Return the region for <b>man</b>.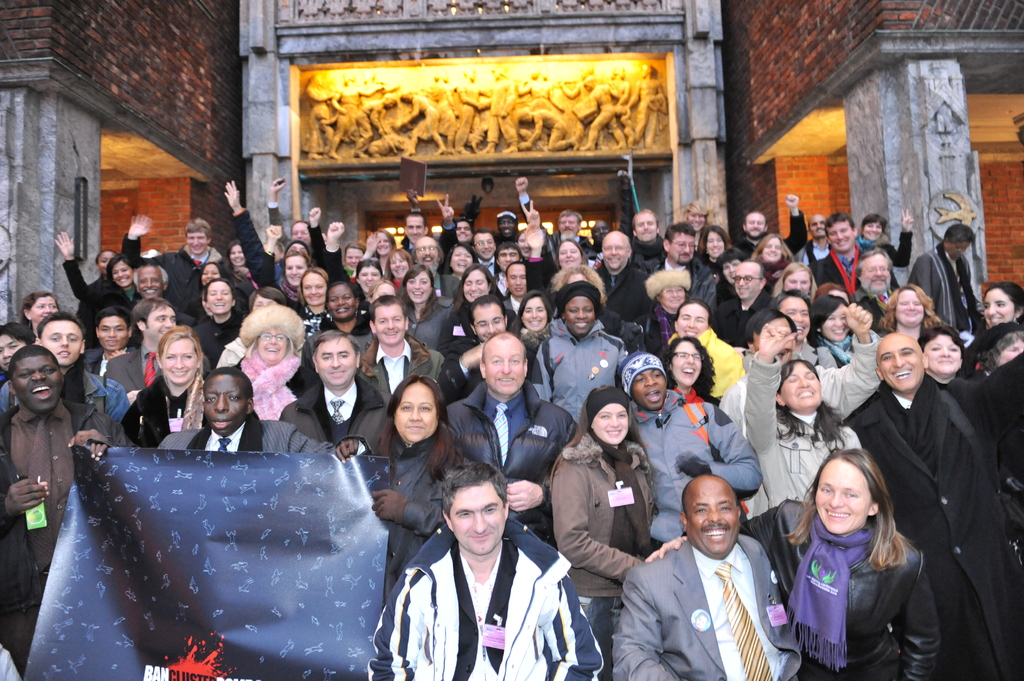
<region>500, 260, 532, 319</region>.
